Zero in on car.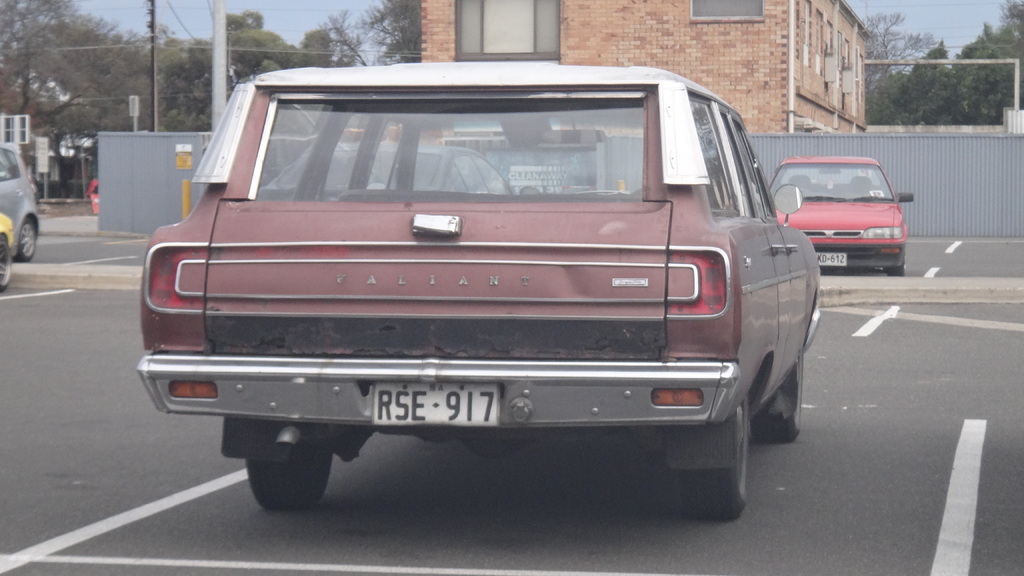
Zeroed in: [0,211,11,293].
